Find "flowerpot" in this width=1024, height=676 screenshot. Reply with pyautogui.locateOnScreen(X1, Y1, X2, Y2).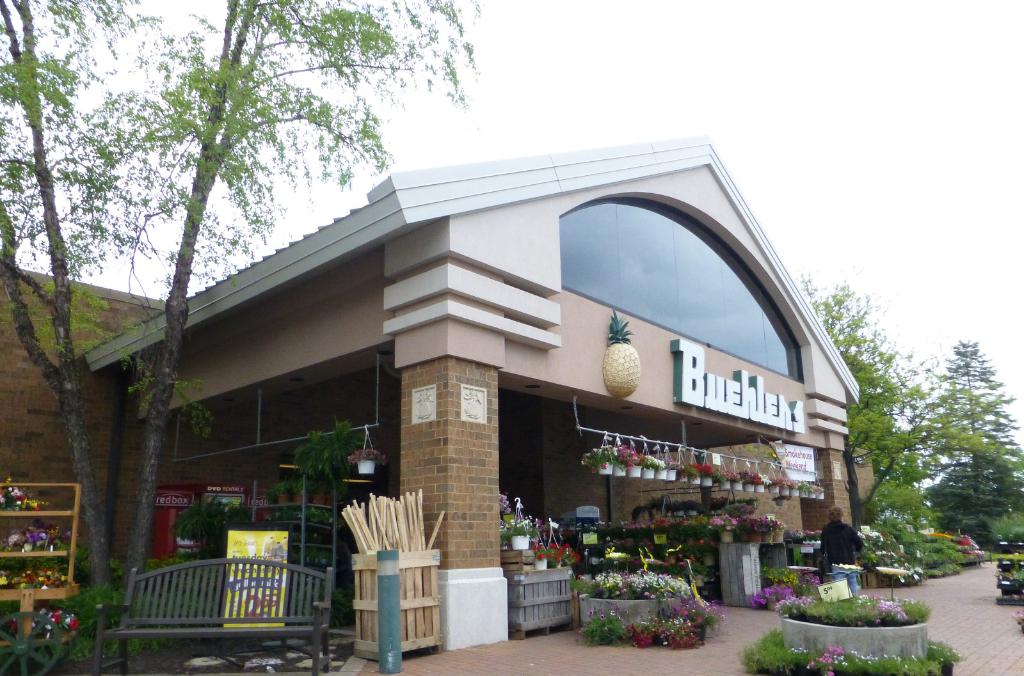
pyautogui.locateOnScreen(747, 528, 763, 544).
